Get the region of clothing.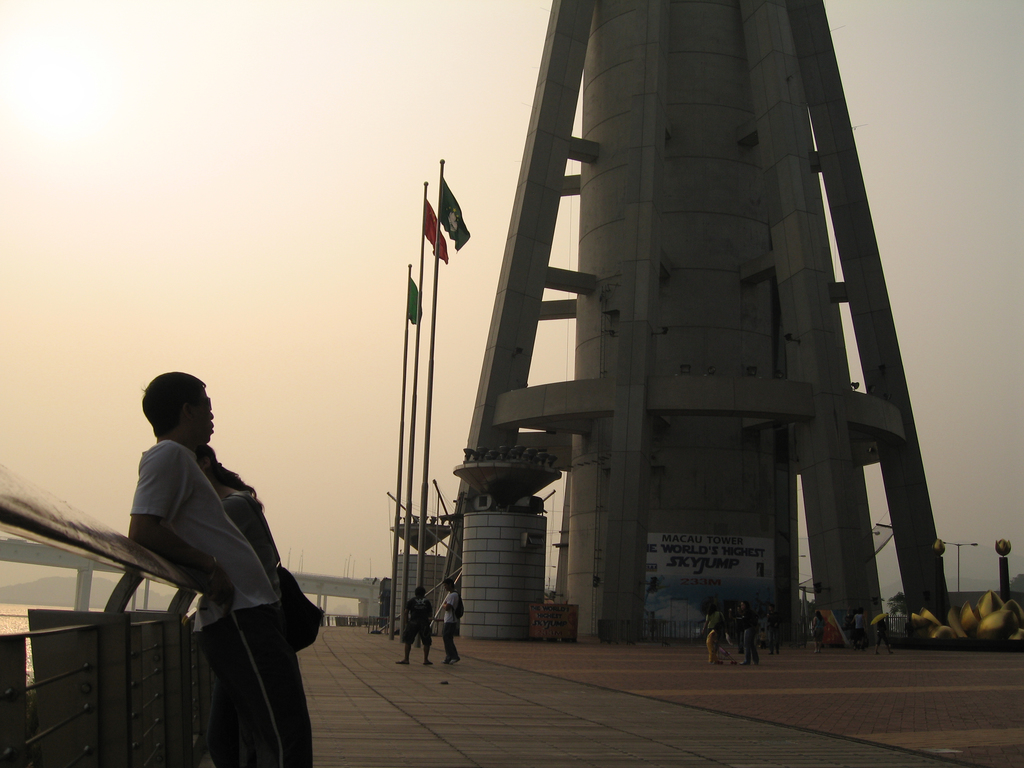
Rect(812, 618, 826, 637).
